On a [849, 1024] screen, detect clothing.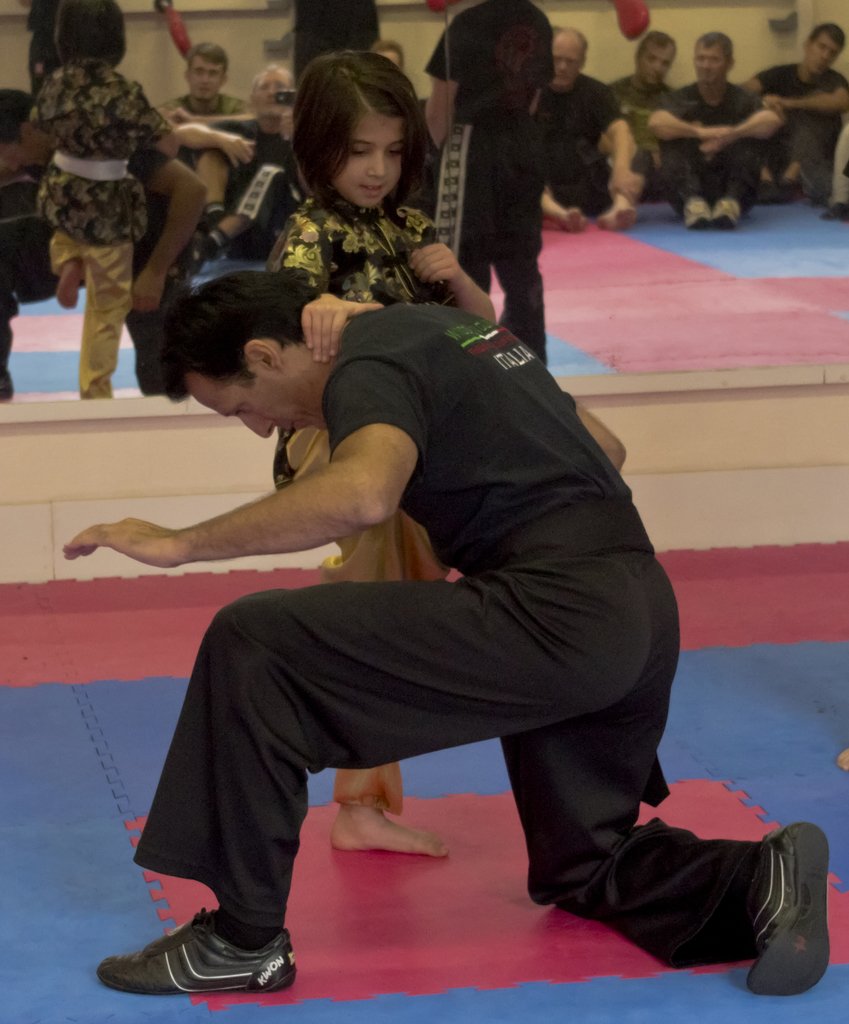
detection(549, 73, 622, 195).
